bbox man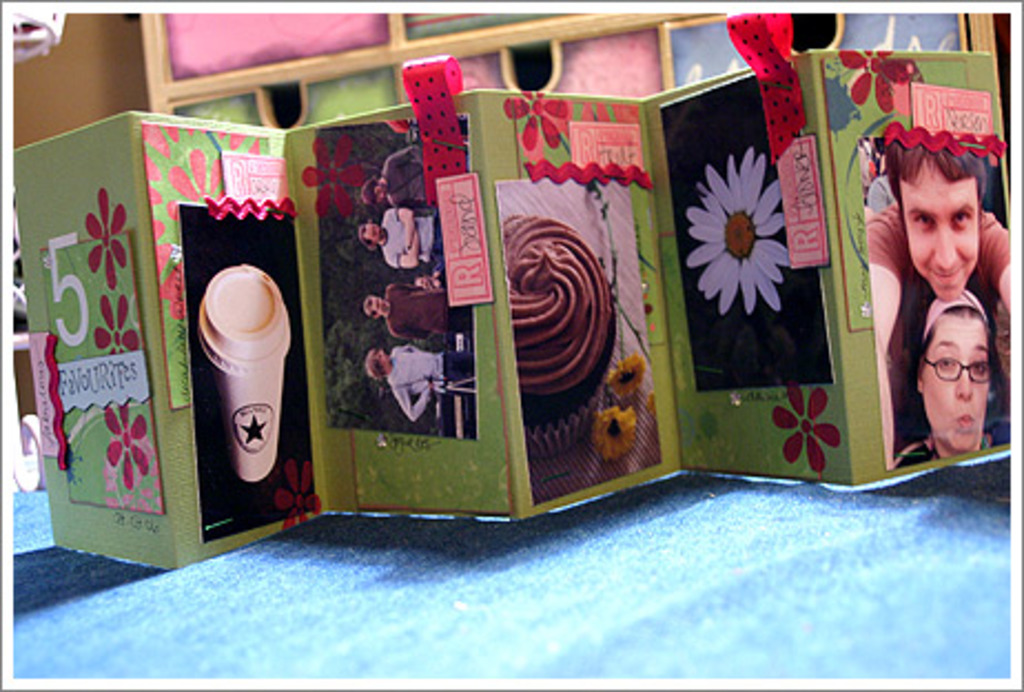
<region>363, 339, 492, 419</region>
